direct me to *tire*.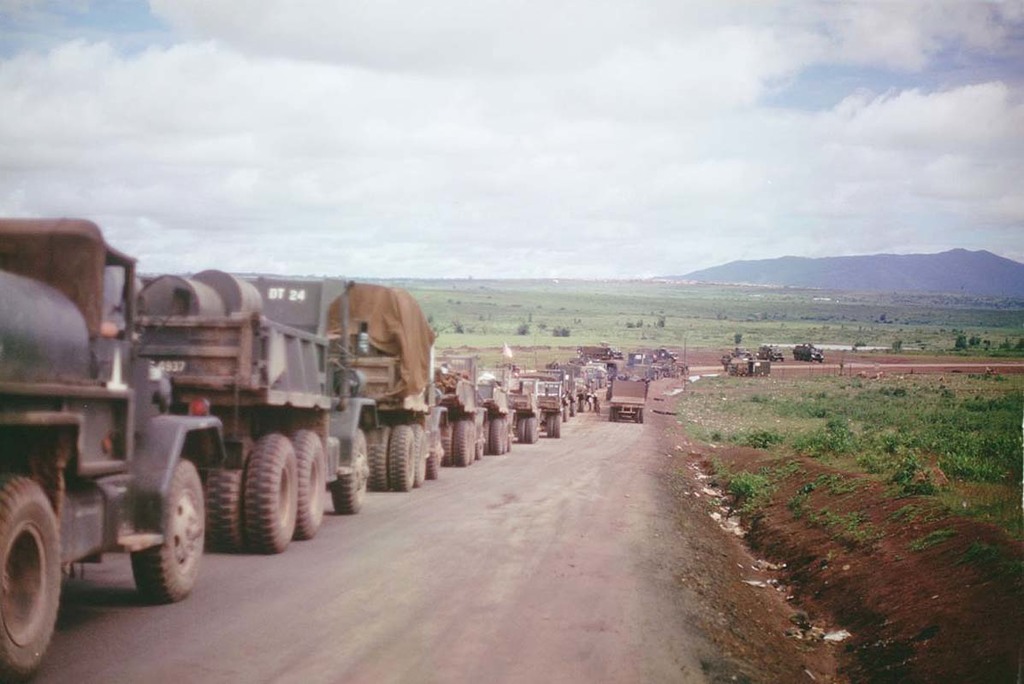
Direction: 454 422 468 465.
